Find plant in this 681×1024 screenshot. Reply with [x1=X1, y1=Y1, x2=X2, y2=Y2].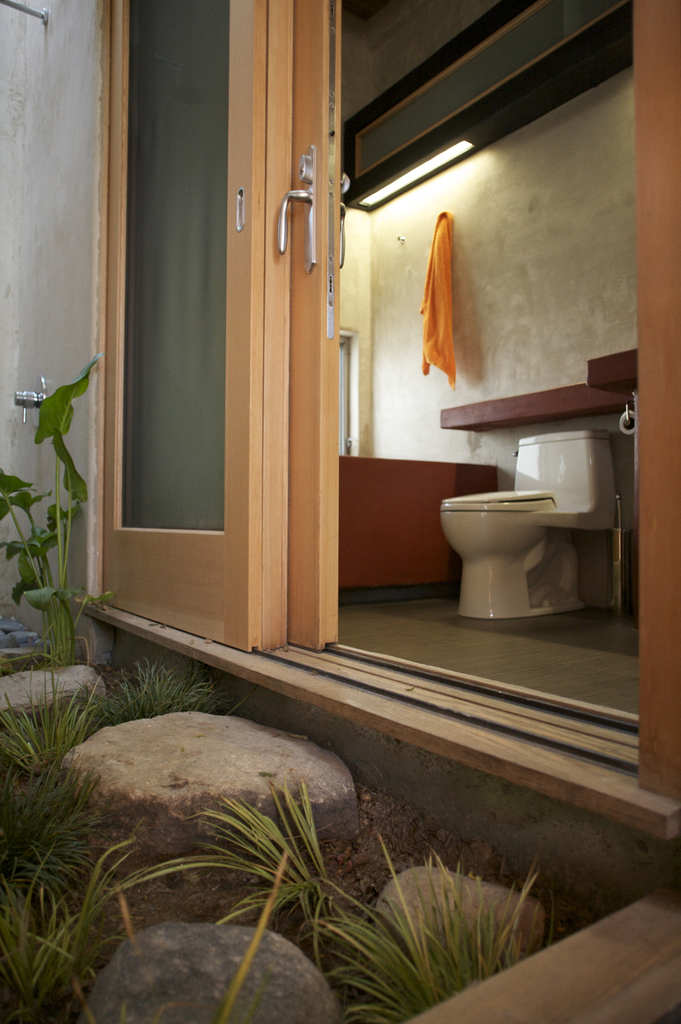
[x1=315, y1=846, x2=592, y2=1004].
